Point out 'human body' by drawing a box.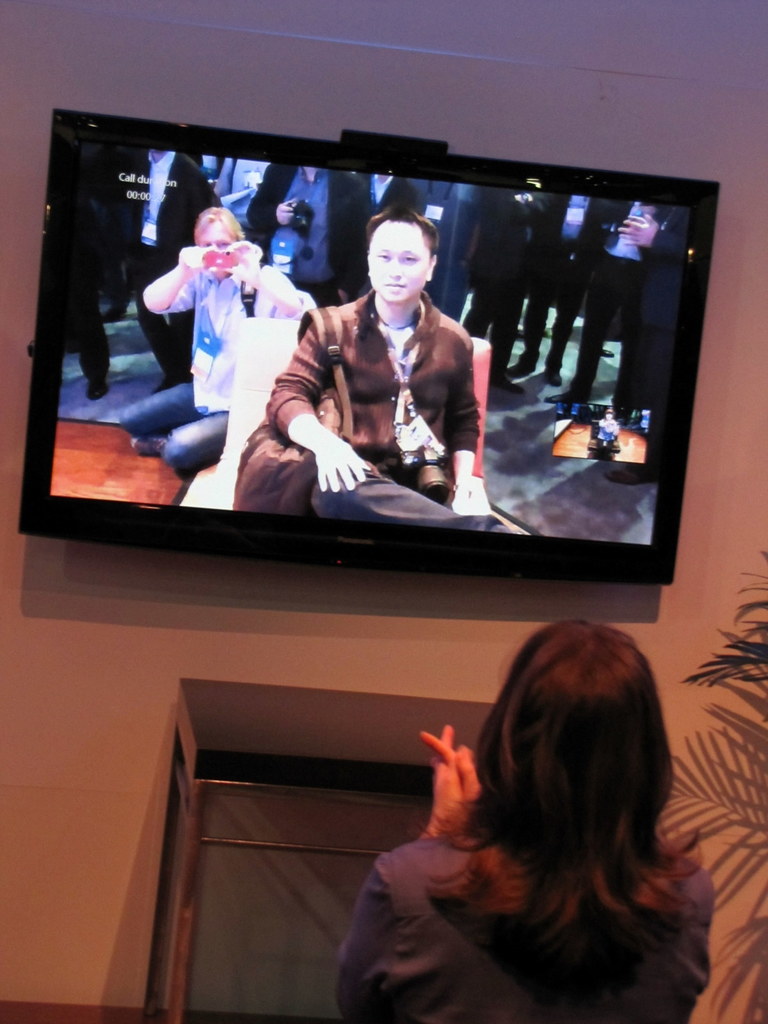
<region>107, 261, 324, 428</region>.
